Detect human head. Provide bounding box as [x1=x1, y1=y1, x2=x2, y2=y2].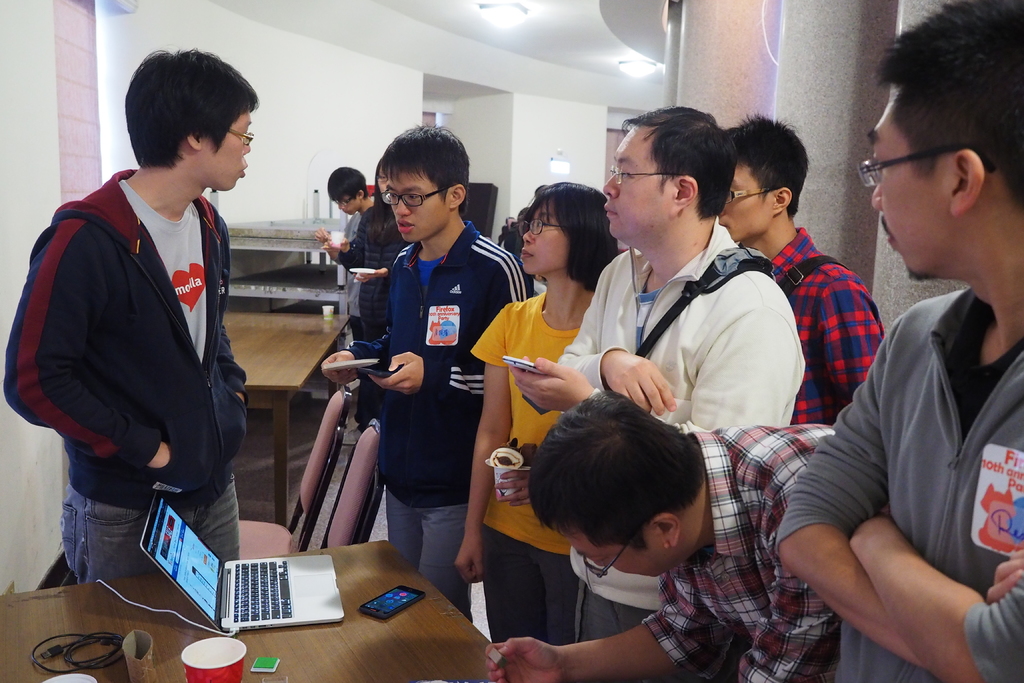
[x1=114, y1=45, x2=265, y2=204].
